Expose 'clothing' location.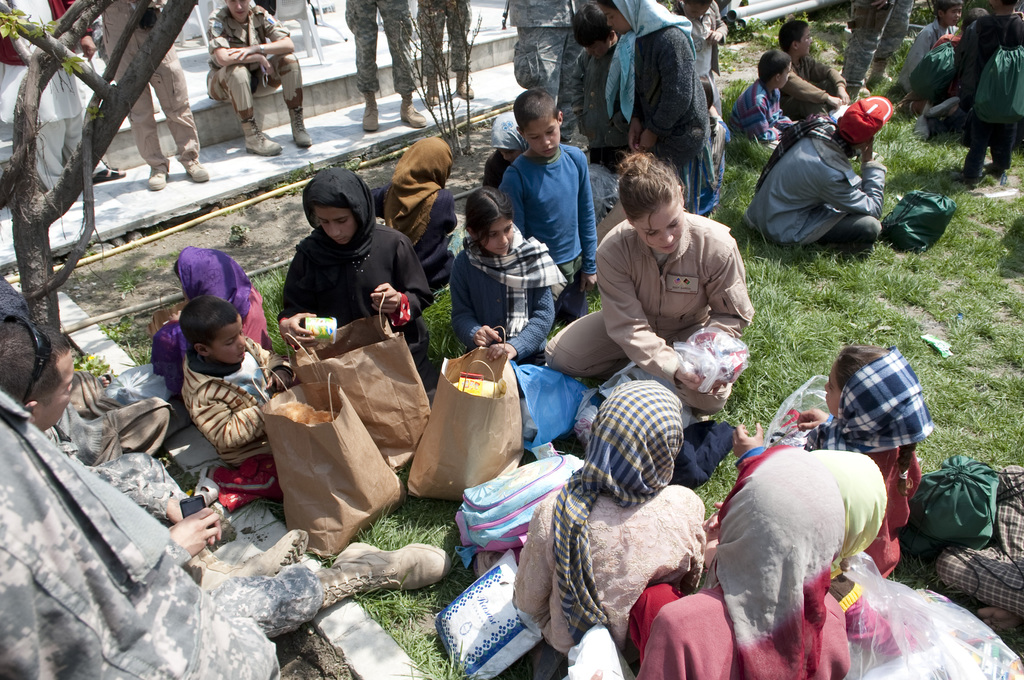
Exposed at 287:165:434:376.
